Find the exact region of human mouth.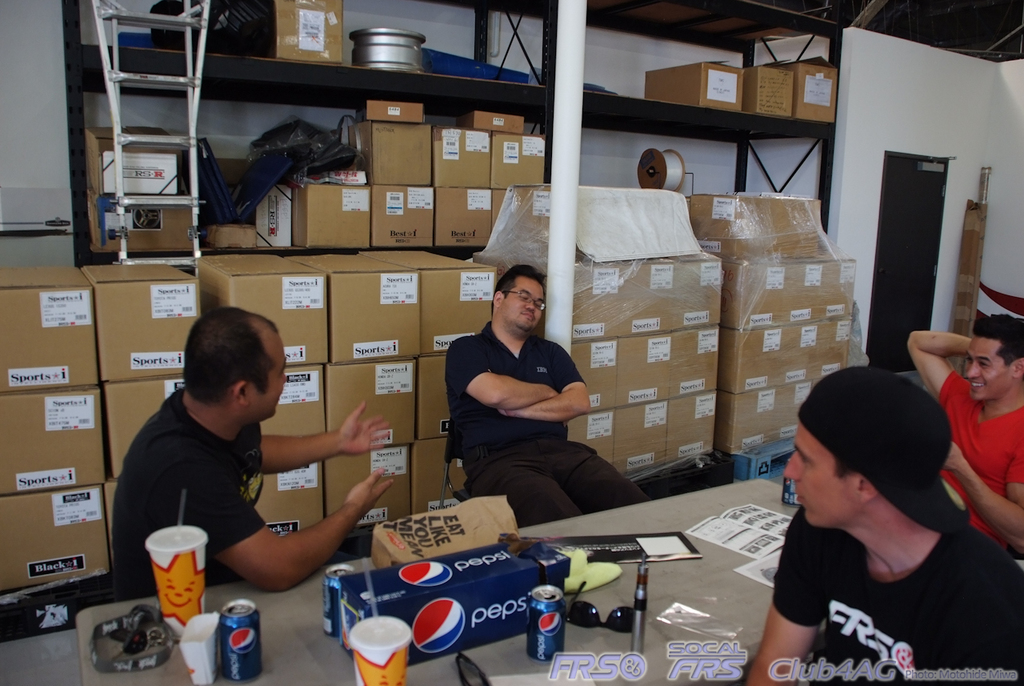
Exact region: 522, 311, 536, 319.
